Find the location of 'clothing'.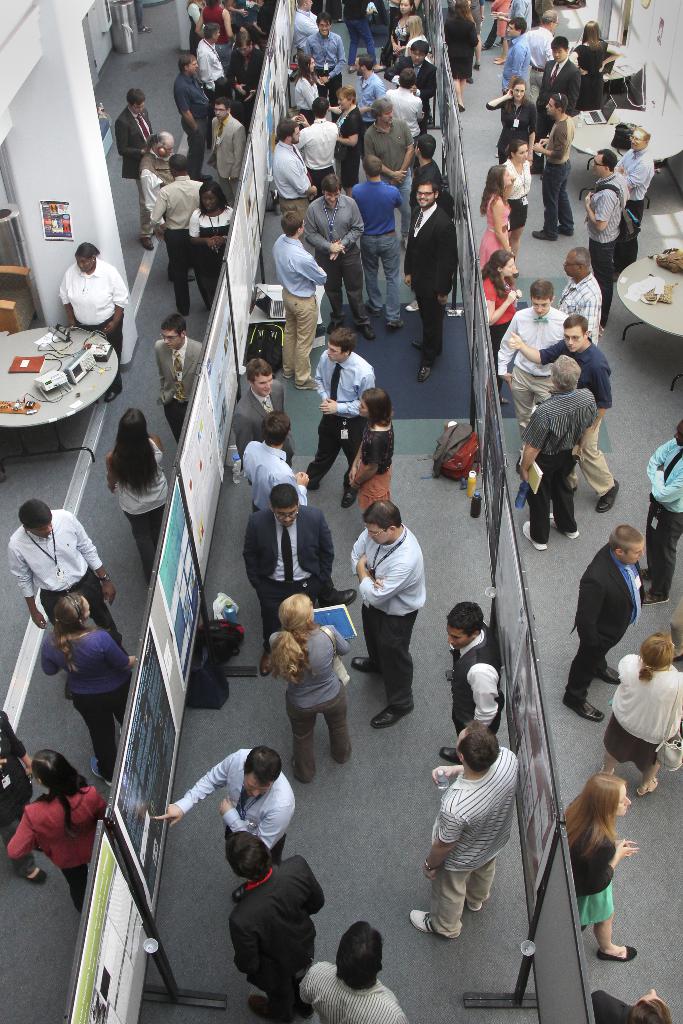
Location: [224,43,266,106].
